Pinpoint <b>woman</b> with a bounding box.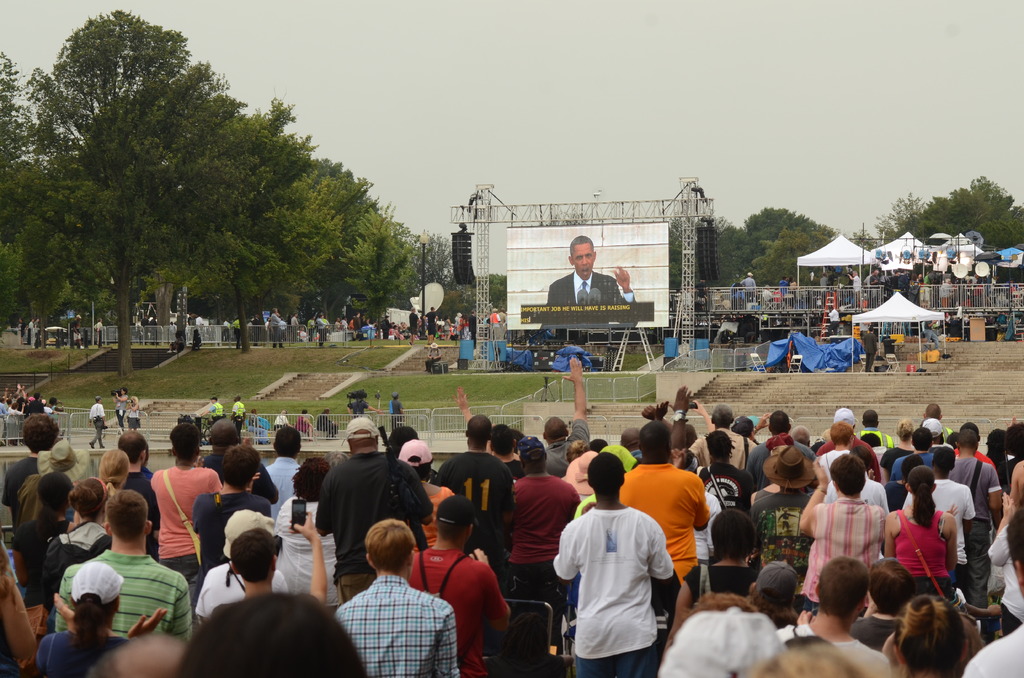
box(10, 467, 76, 610).
